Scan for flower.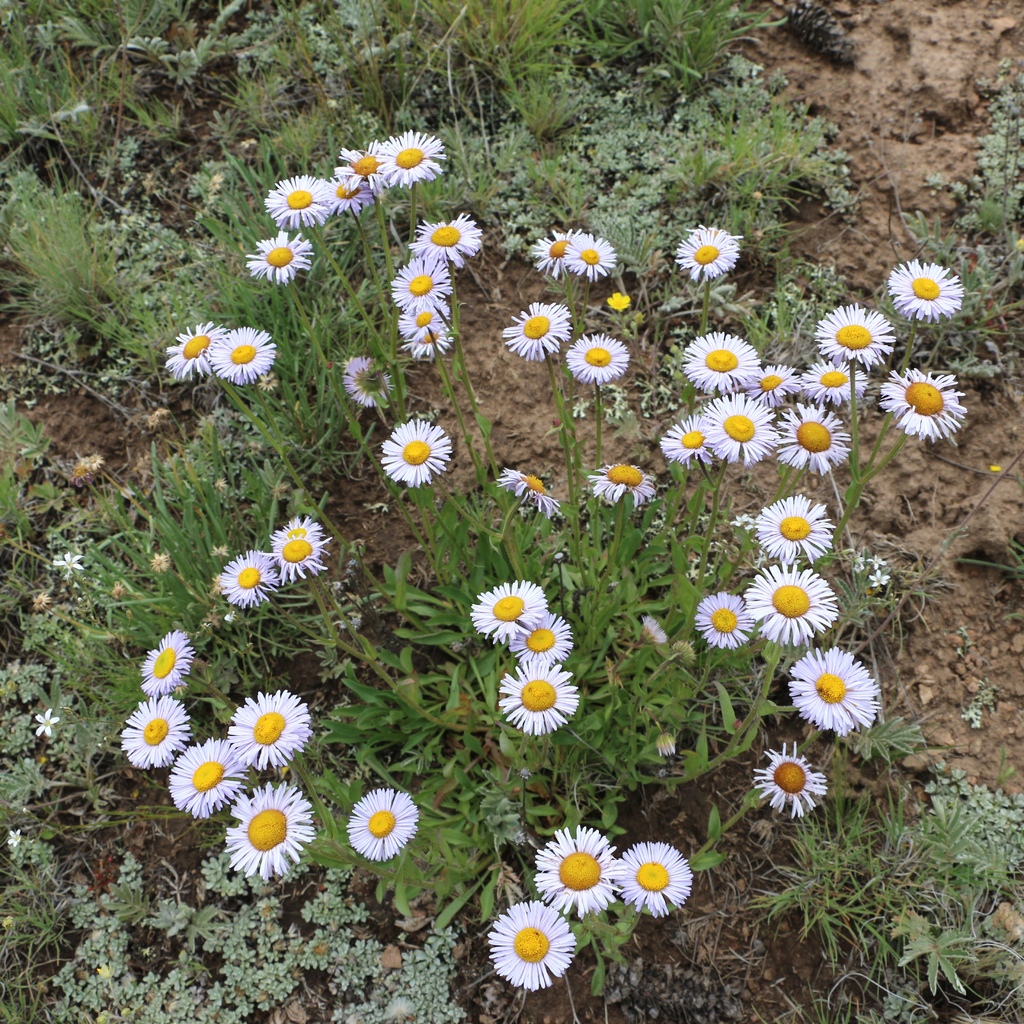
Scan result: pyautogui.locateOnScreen(165, 737, 254, 811).
